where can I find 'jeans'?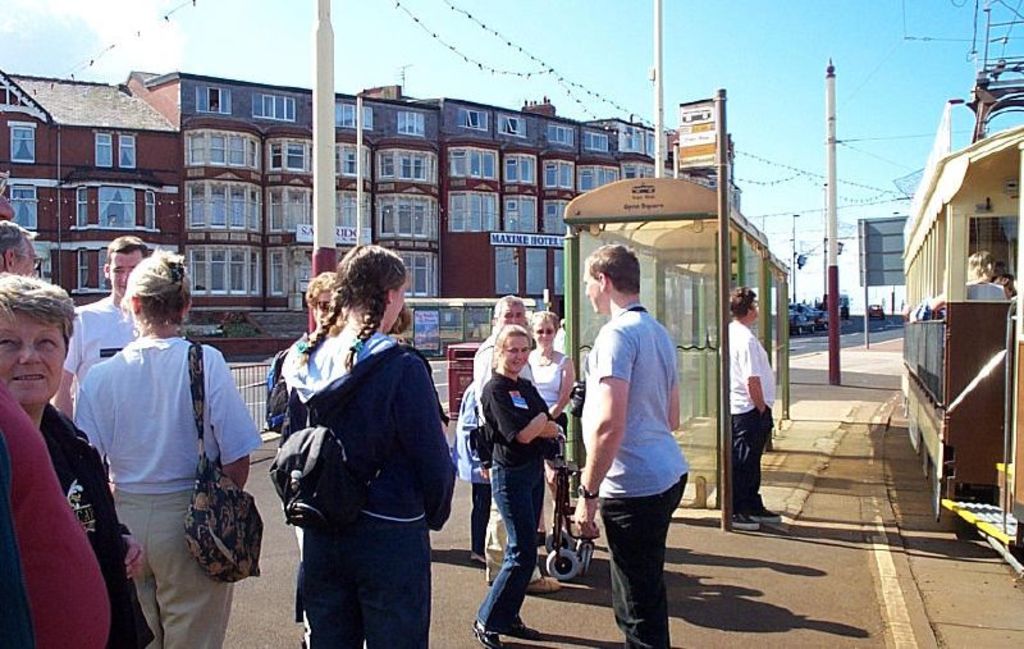
You can find it at bbox(598, 472, 686, 648).
